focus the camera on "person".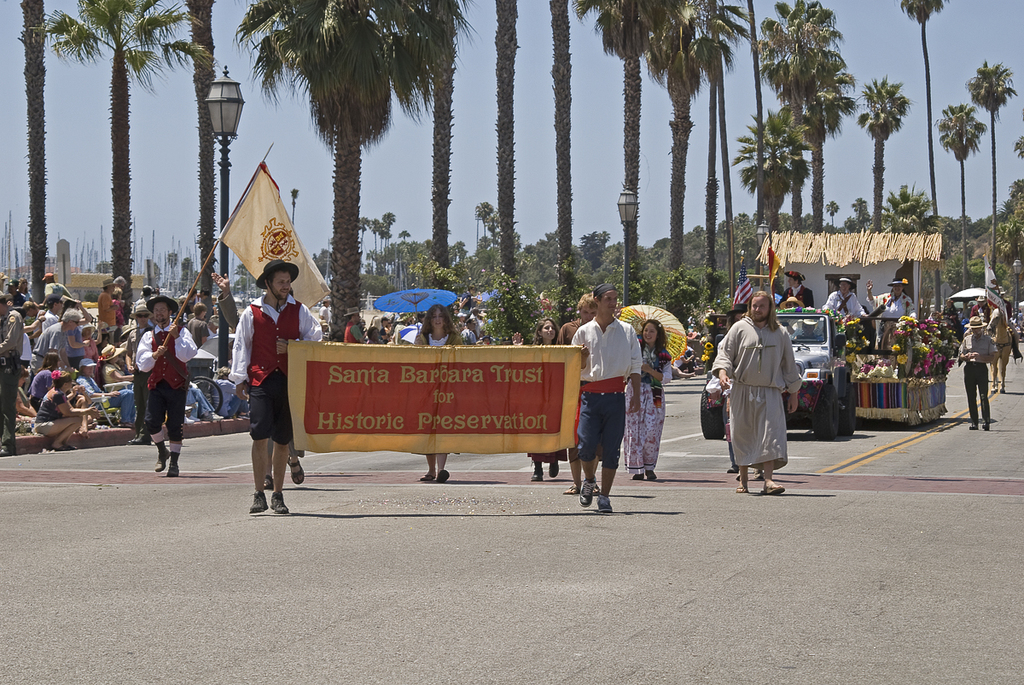
Focus region: locate(370, 318, 396, 347).
